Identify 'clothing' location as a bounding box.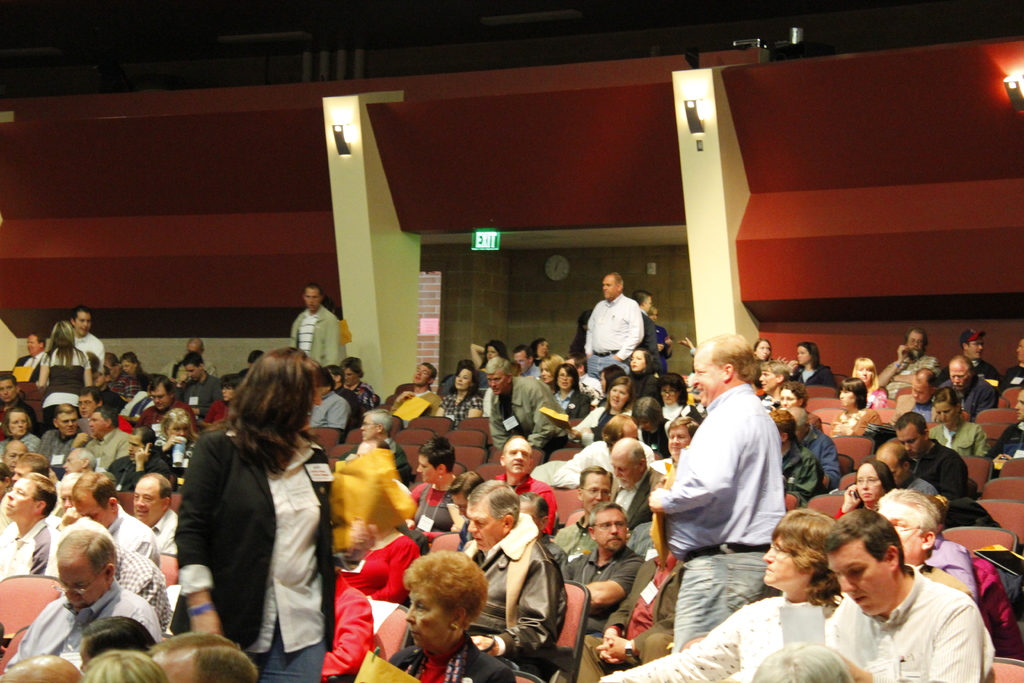
region(605, 597, 836, 682).
